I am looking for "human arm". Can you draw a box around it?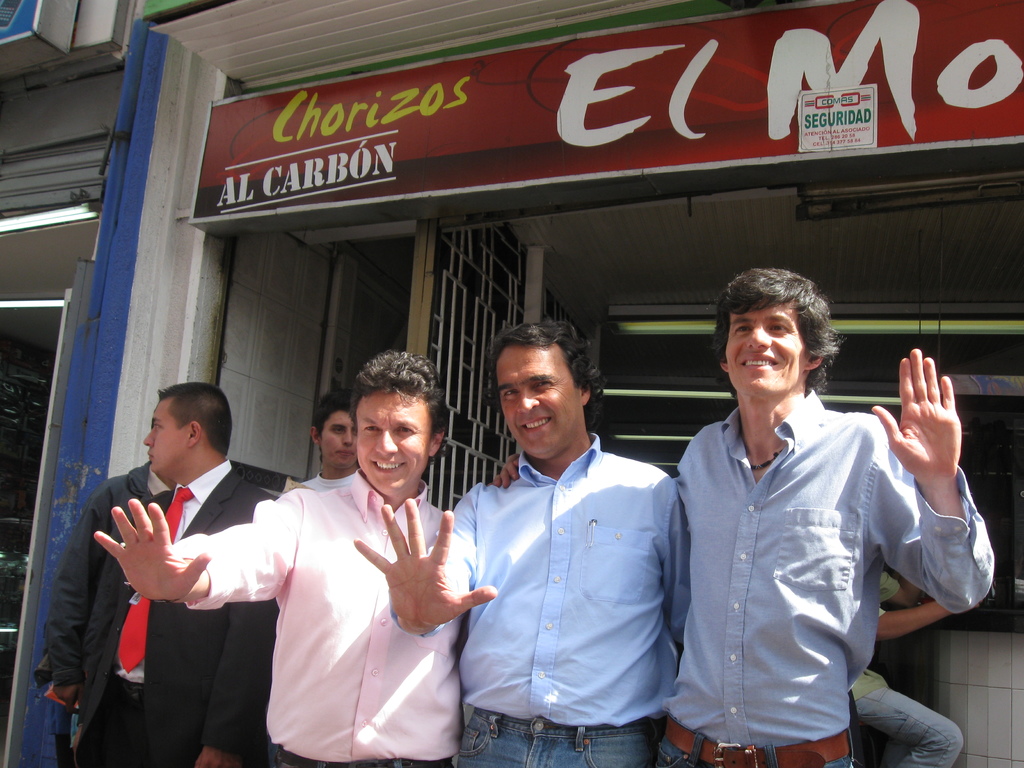
Sure, the bounding box is bbox=(40, 480, 107, 713).
